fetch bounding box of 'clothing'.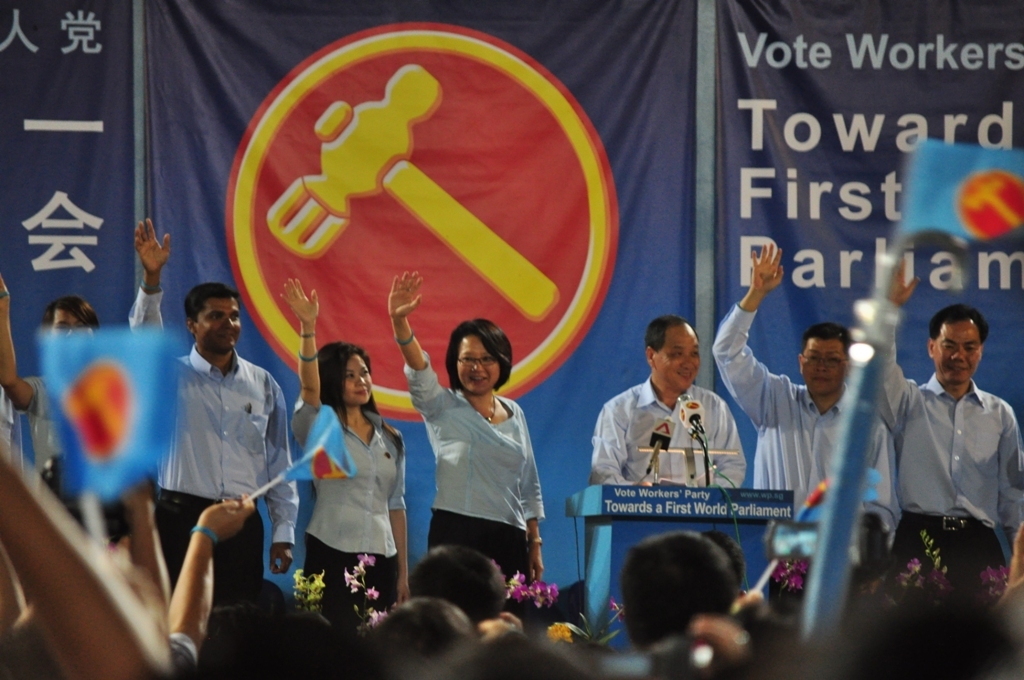
Bbox: pyautogui.locateOnScreen(590, 381, 747, 486).
